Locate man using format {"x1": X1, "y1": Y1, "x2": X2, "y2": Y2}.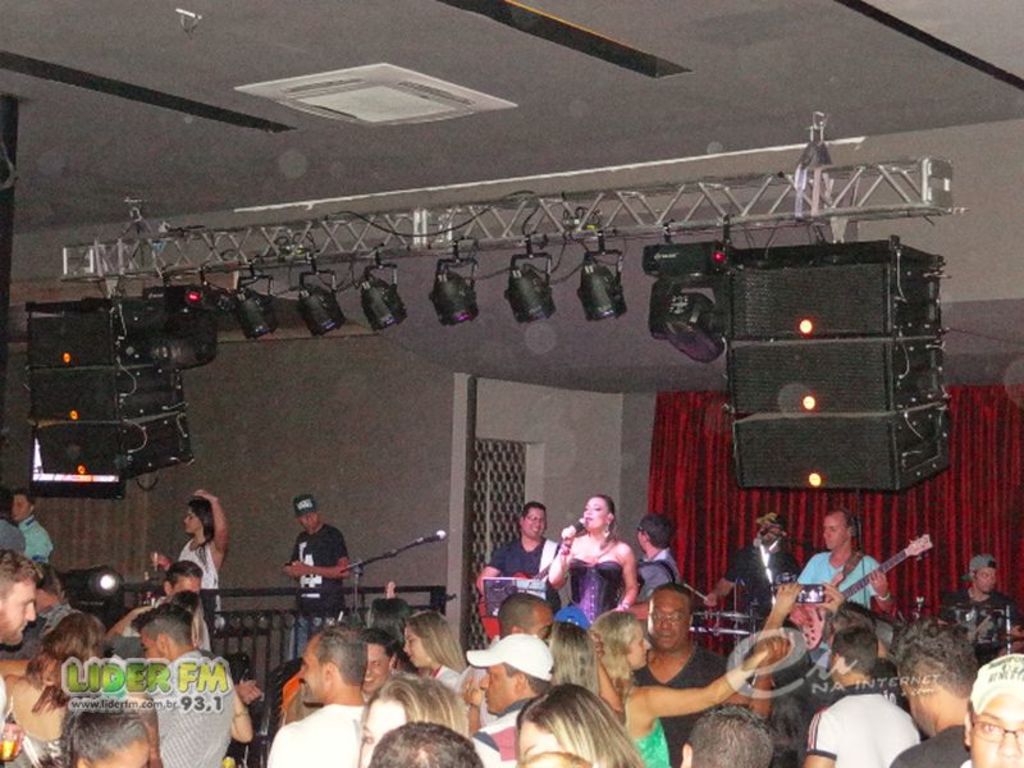
{"x1": 463, "y1": 632, "x2": 553, "y2": 767}.
